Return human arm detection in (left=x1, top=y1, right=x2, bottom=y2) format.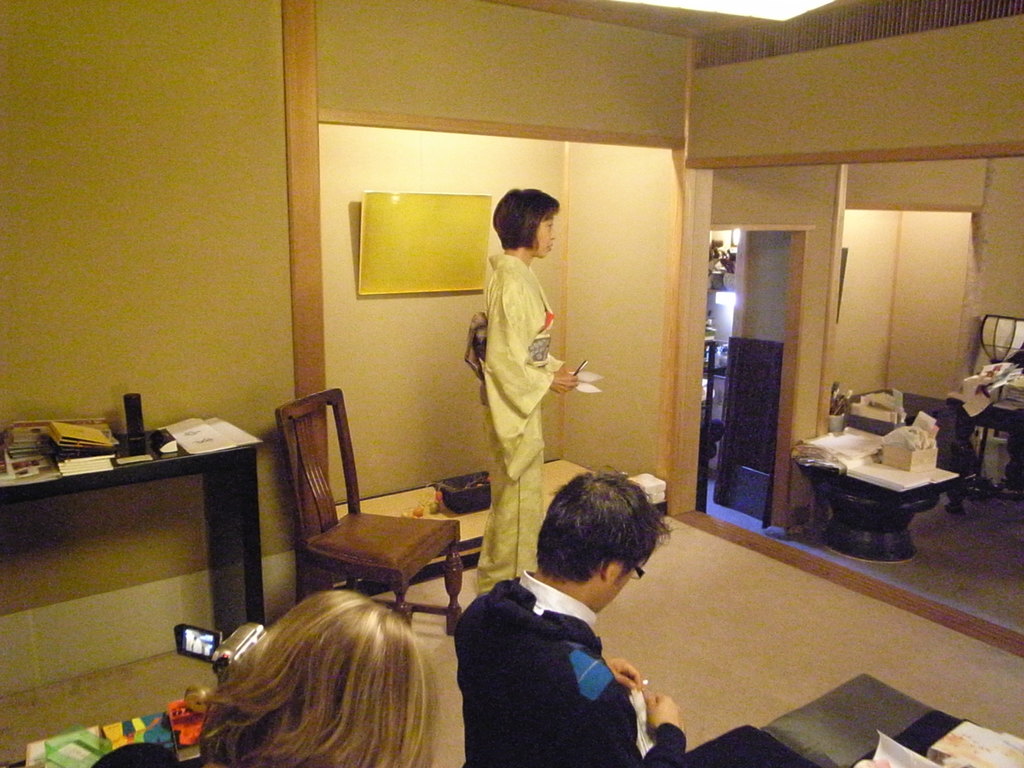
(left=594, top=646, right=655, bottom=696).
